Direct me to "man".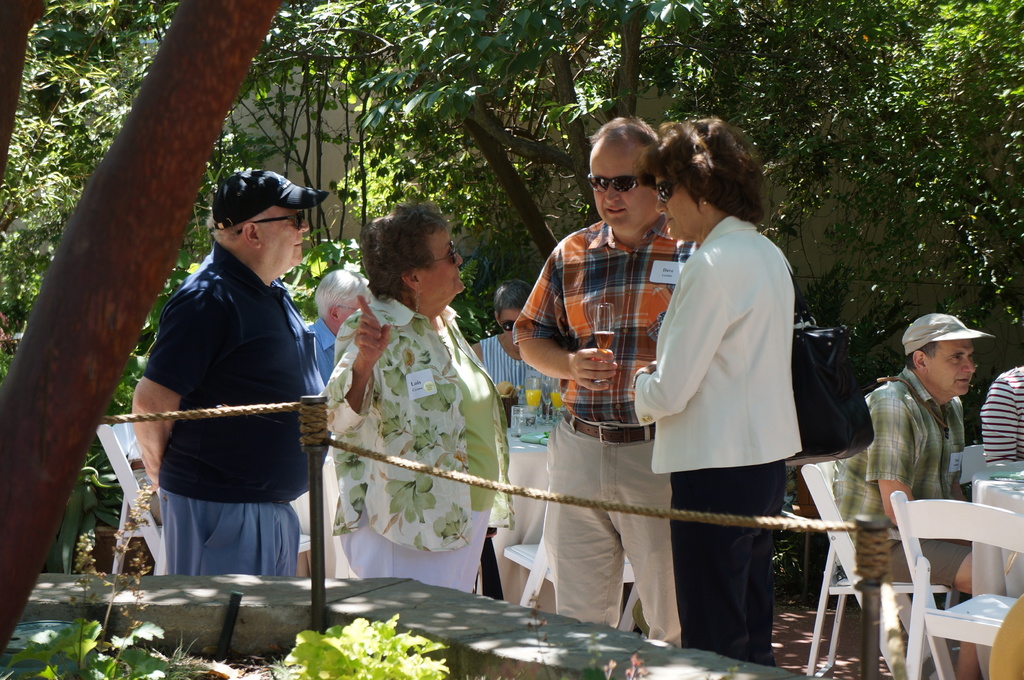
Direction: <bbox>512, 119, 687, 647</bbox>.
